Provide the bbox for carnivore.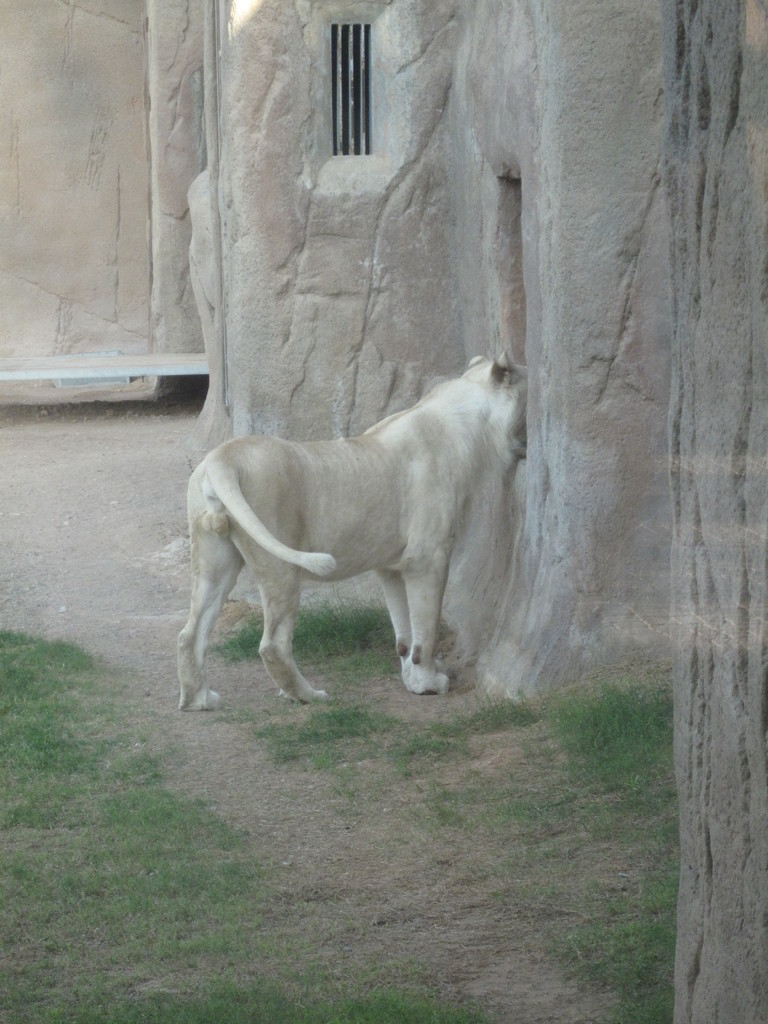
BBox(177, 351, 527, 712).
